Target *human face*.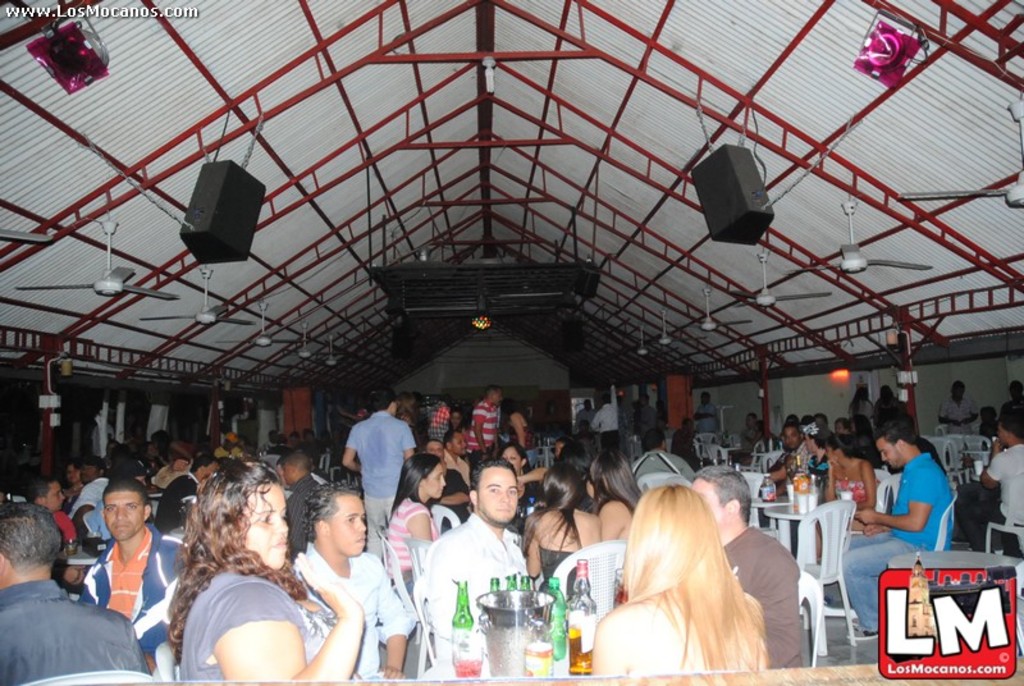
Target region: Rect(241, 483, 291, 570).
